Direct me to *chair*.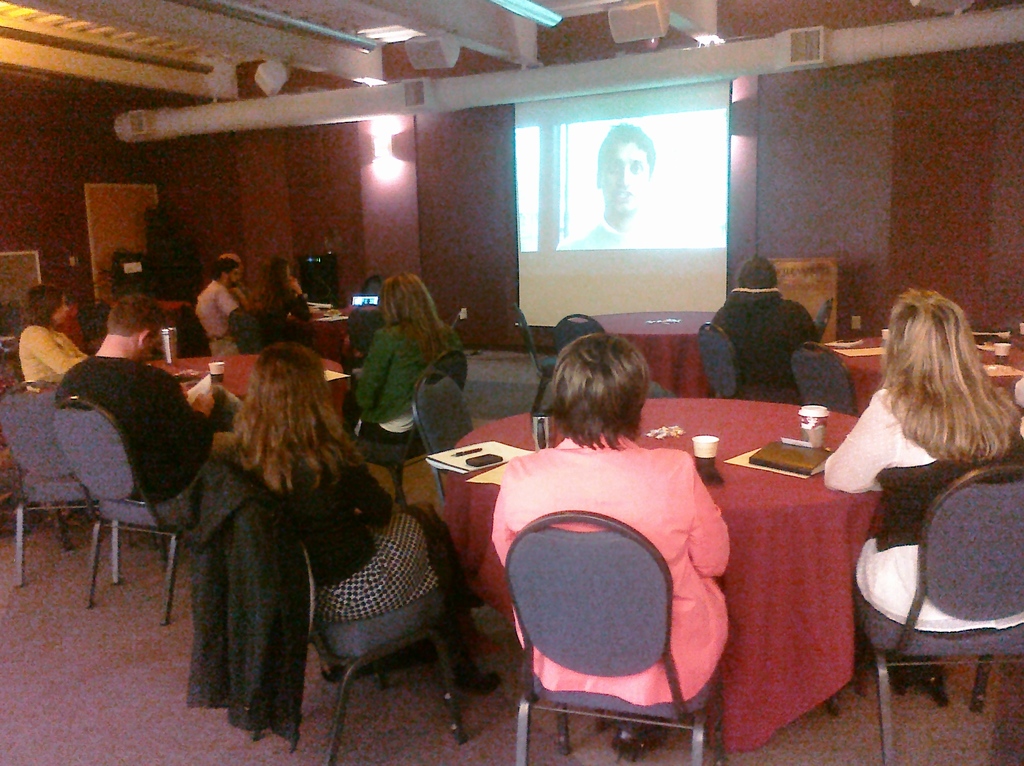
Direction: x1=509 y1=304 x2=565 y2=412.
